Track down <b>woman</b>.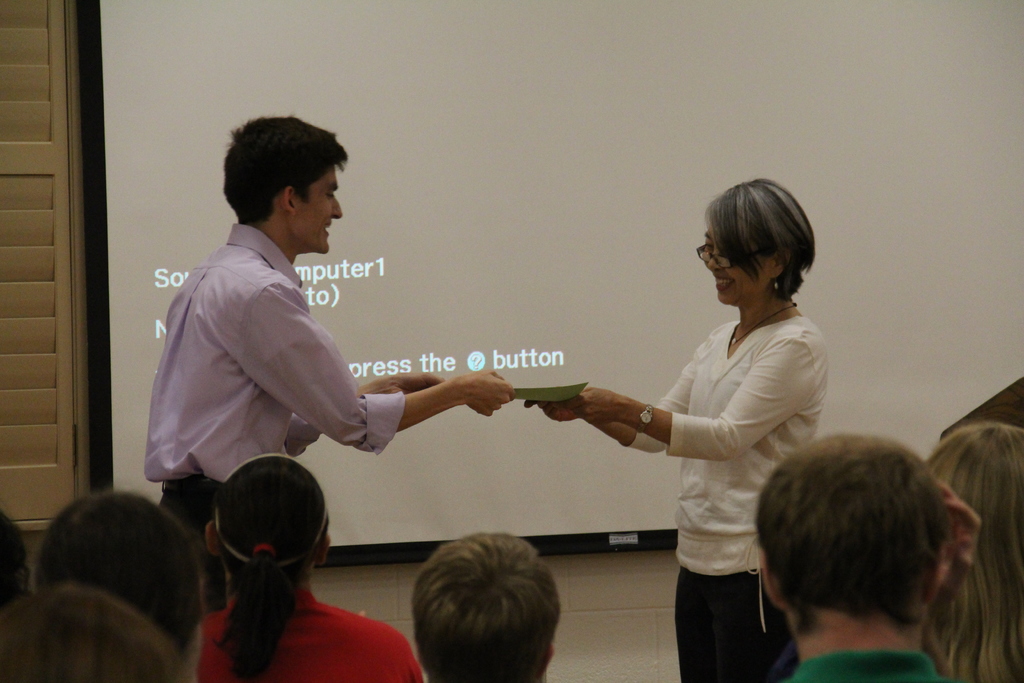
Tracked to x1=527, y1=179, x2=829, y2=682.
